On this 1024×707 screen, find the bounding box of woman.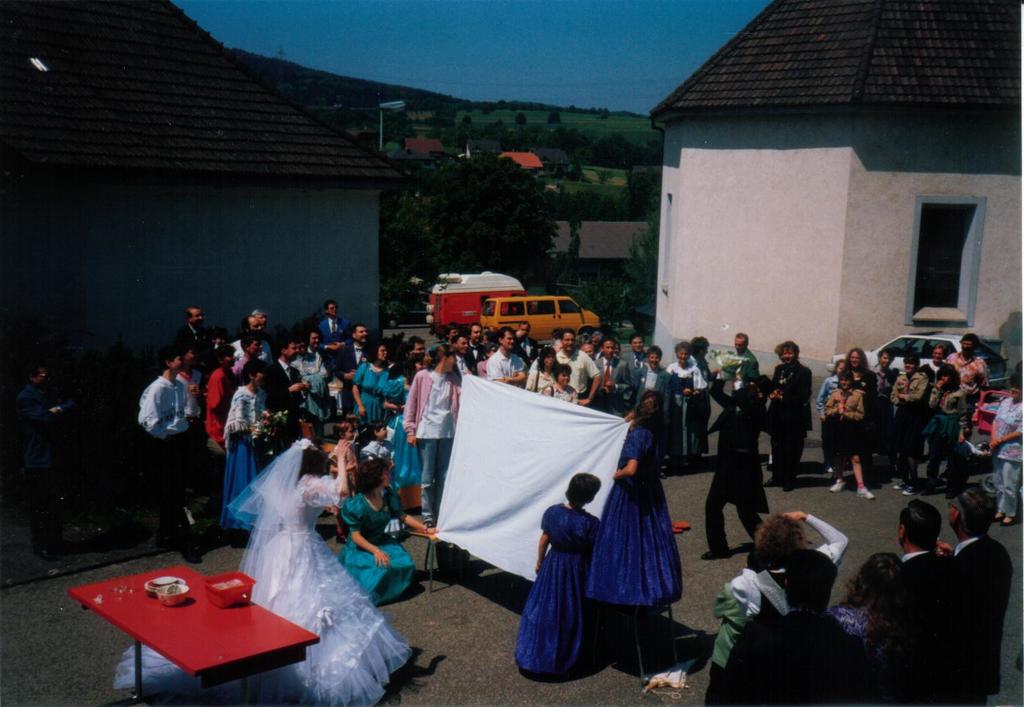
Bounding box: locate(384, 350, 433, 493).
